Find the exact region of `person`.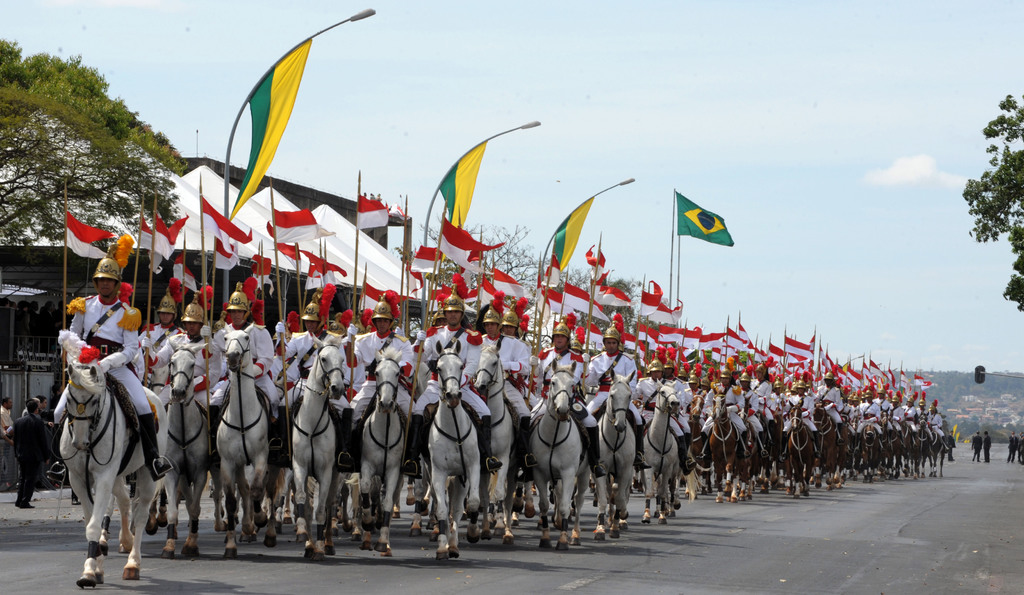
Exact region: {"left": 341, "top": 317, "right": 416, "bottom": 471}.
